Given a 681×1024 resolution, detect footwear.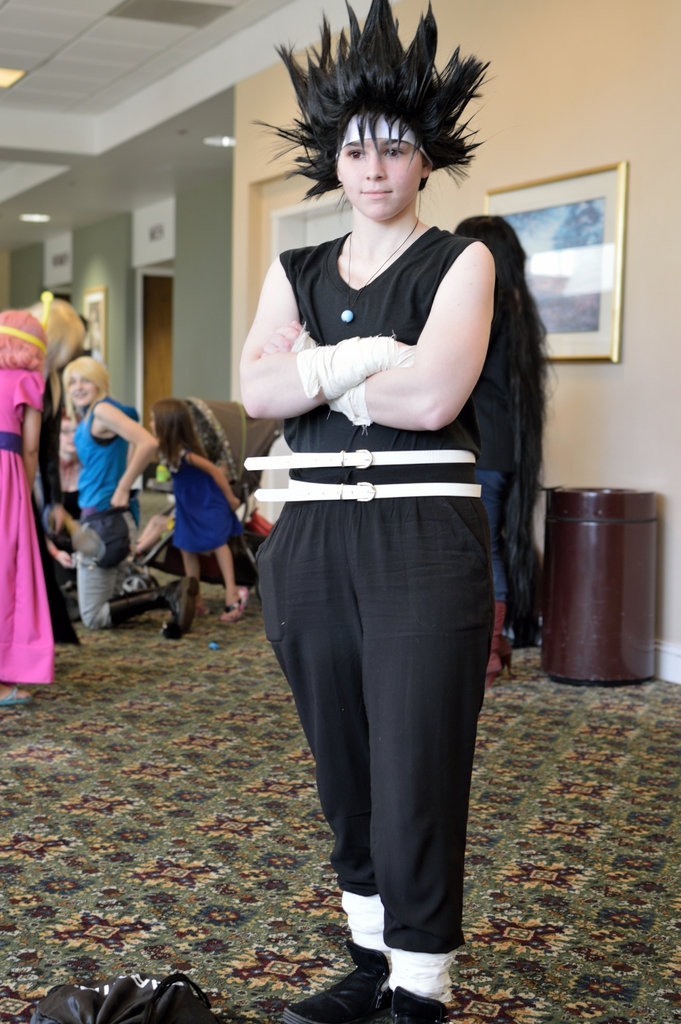
[283, 945, 397, 1023].
